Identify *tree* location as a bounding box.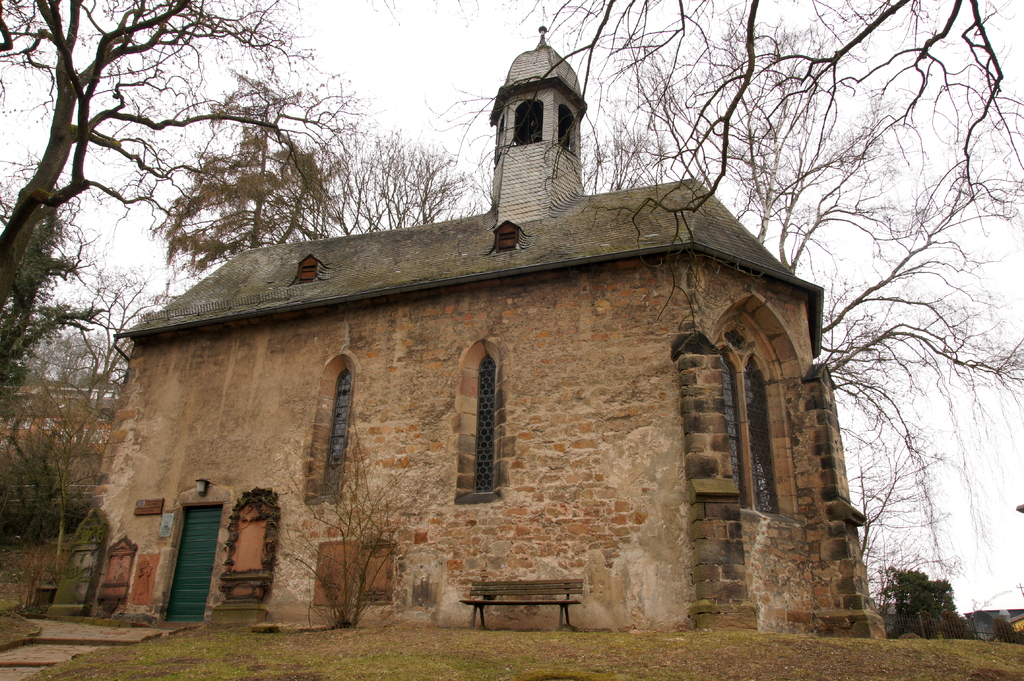
bbox=(10, 371, 99, 584).
